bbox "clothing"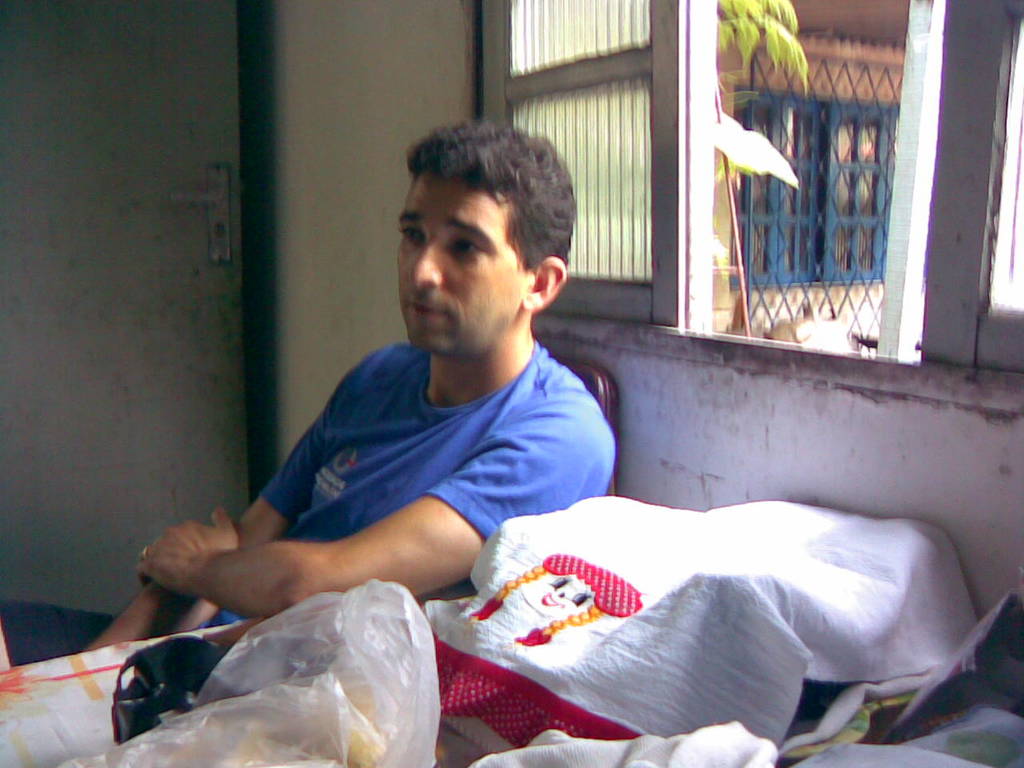
<box>201,286,630,618</box>
